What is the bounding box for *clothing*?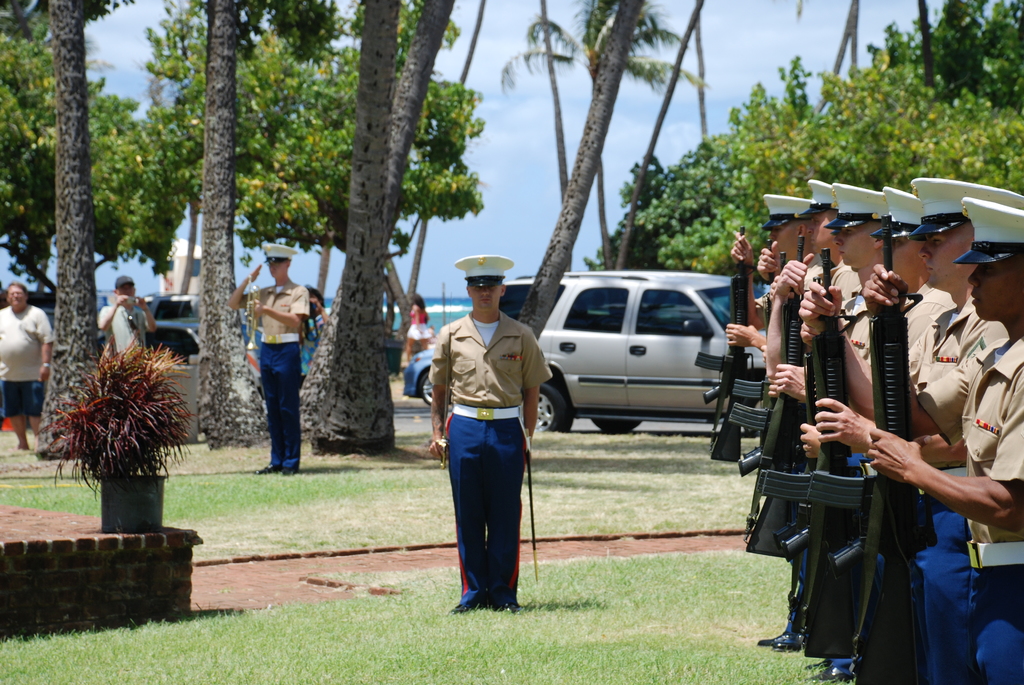
792/277/886/647.
